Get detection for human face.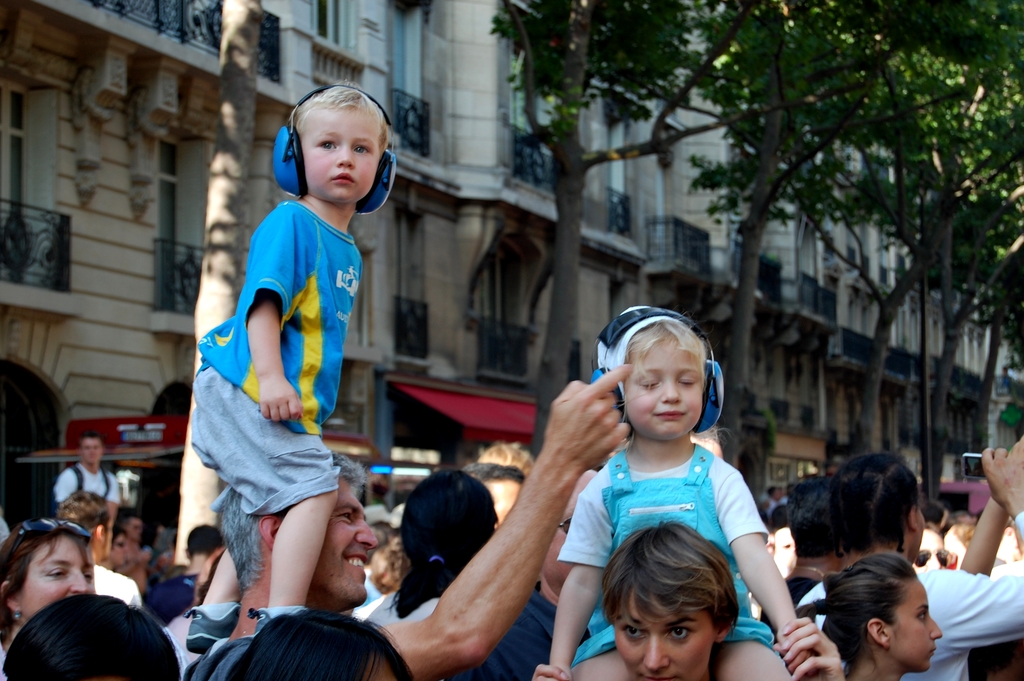
Detection: [x1=619, y1=329, x2=701, y2=440].
